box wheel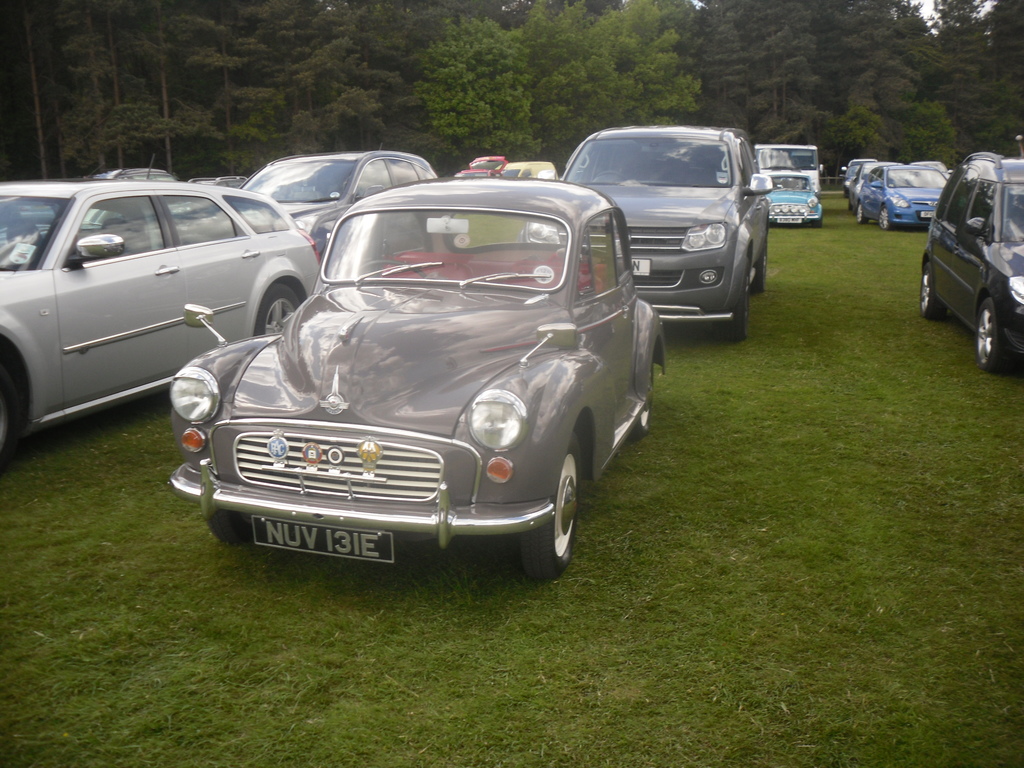
box=[350, 259, 428, 279]
